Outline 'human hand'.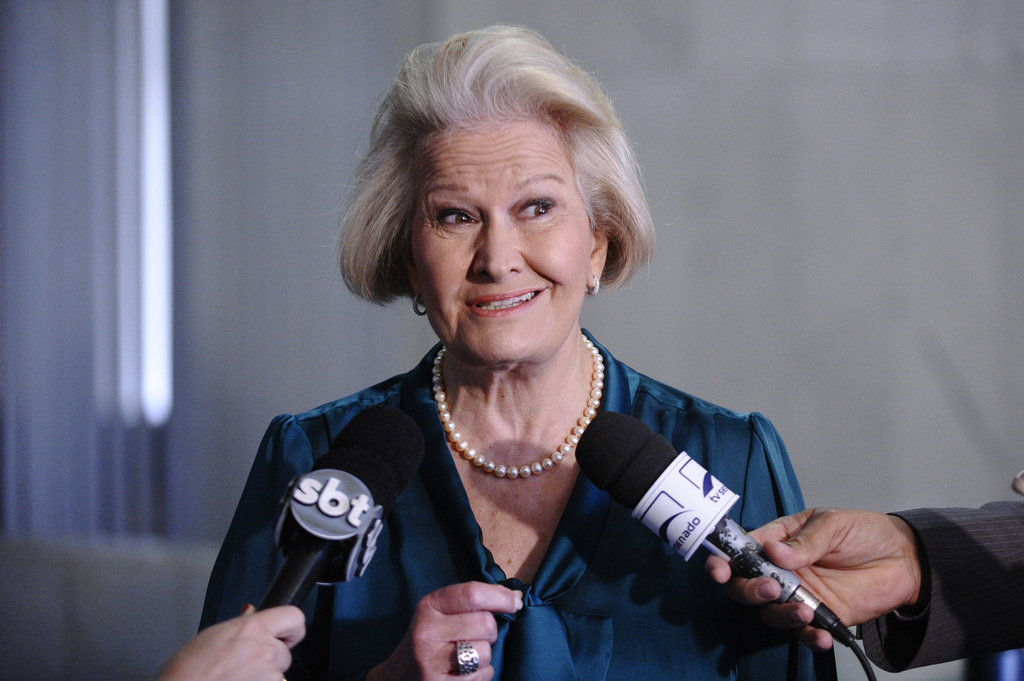
Outline: {"x1": 744, "y1": 495, "x2": 943, "y2": 649}.
